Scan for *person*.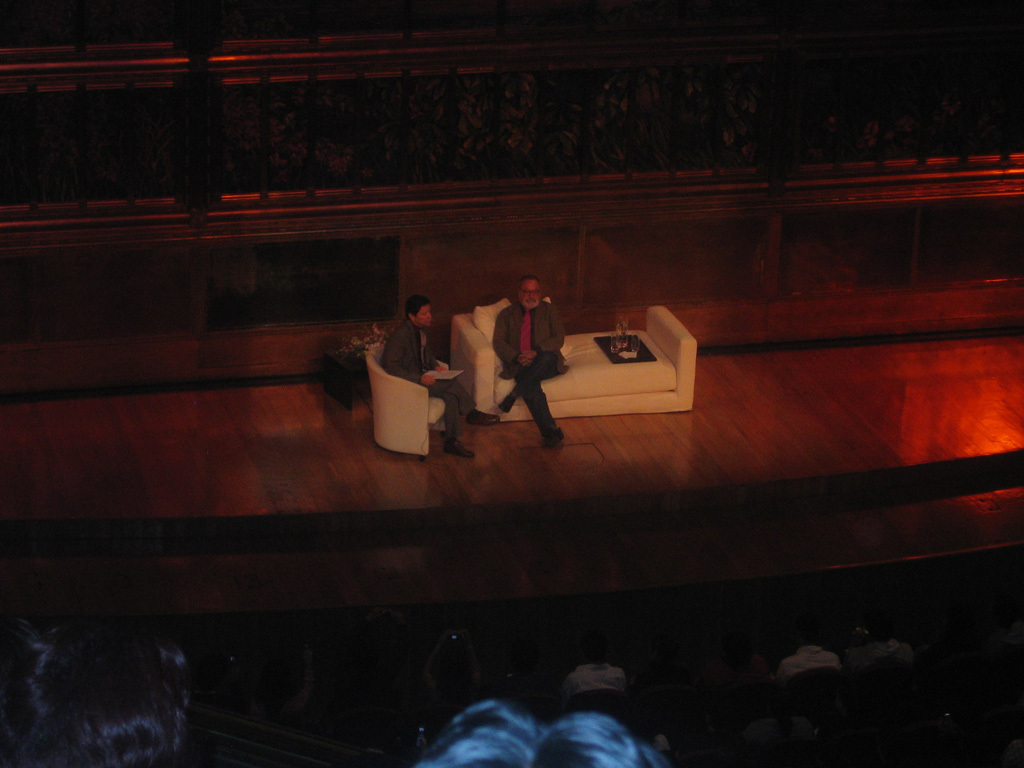
Scan result: region(383, 296, 470, 455).
